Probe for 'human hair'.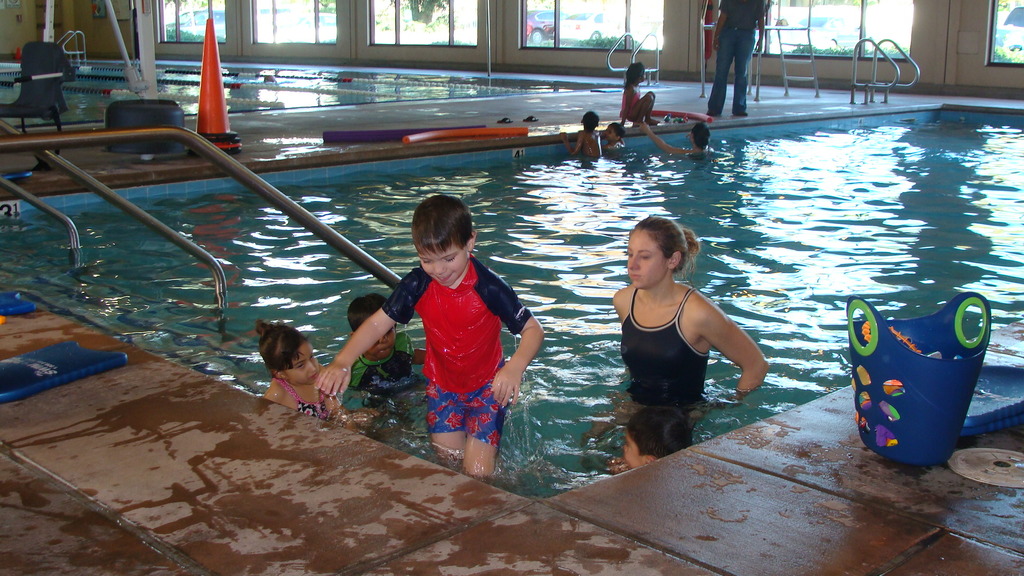
Probe result: [x1=625, y1=62, x2=643, y2=78].
